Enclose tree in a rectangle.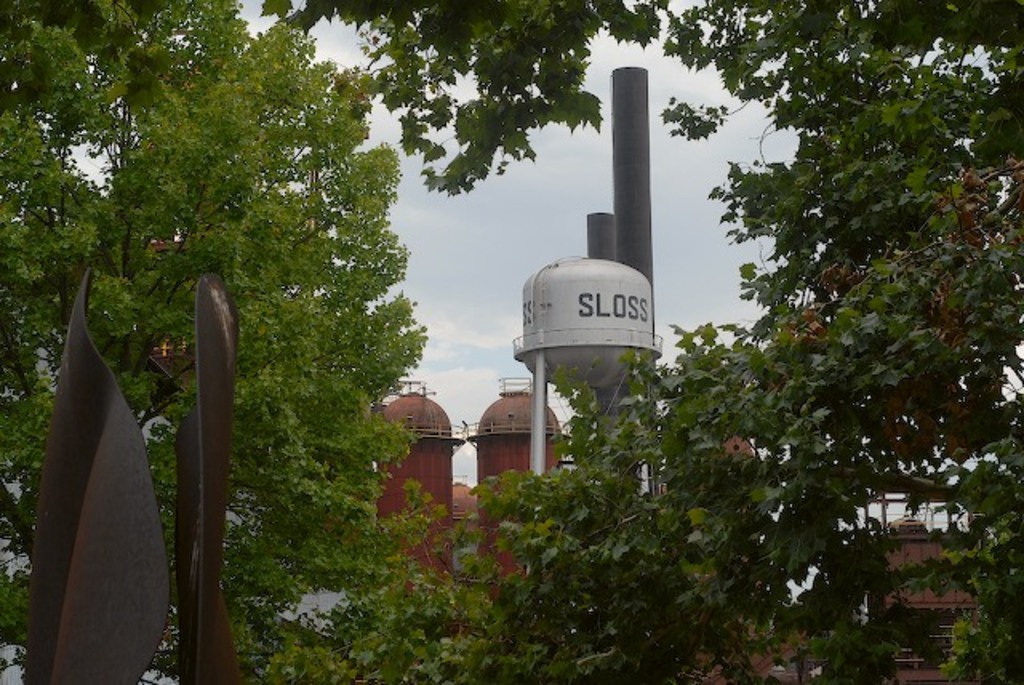
0/0/427/683.
